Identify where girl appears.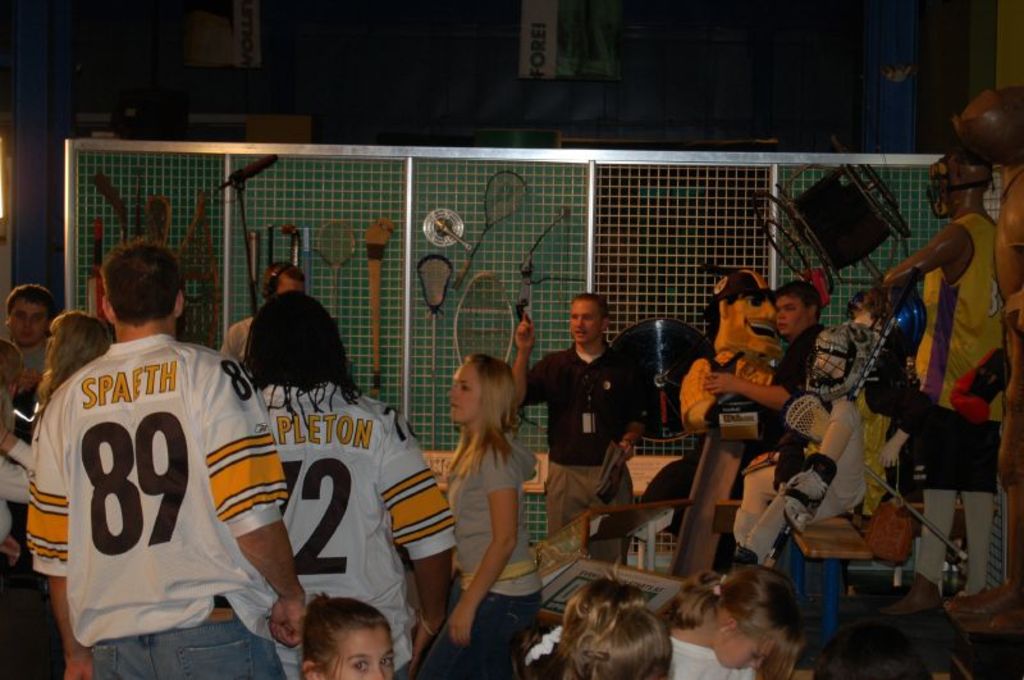
Appears at l=653, t=566, r=809, b=677.
